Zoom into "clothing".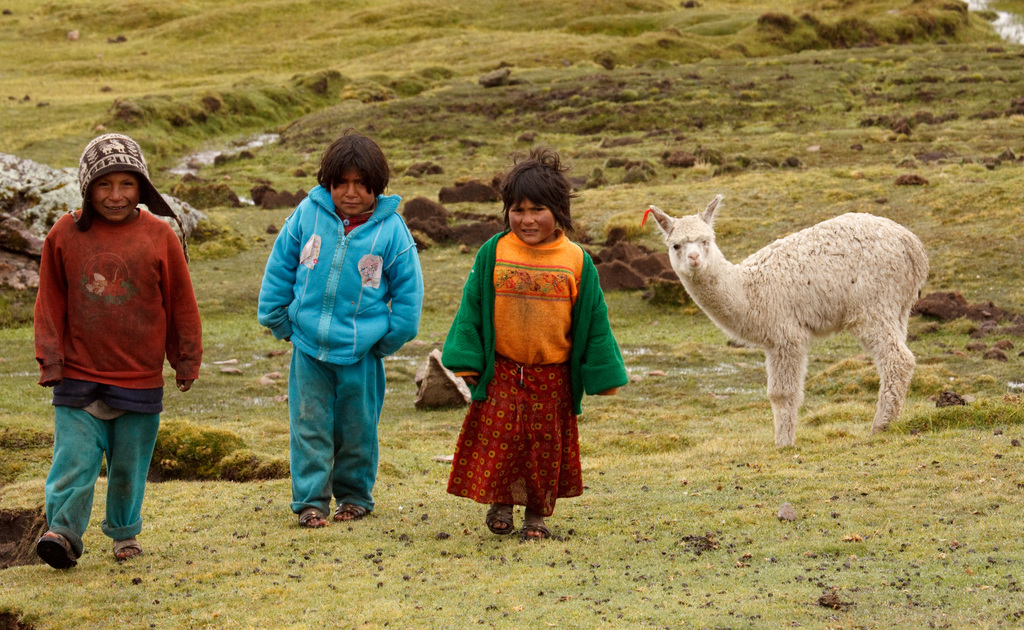
Zoom target: pyautogui.locateOnScreen(27, 169, 187, 485).
